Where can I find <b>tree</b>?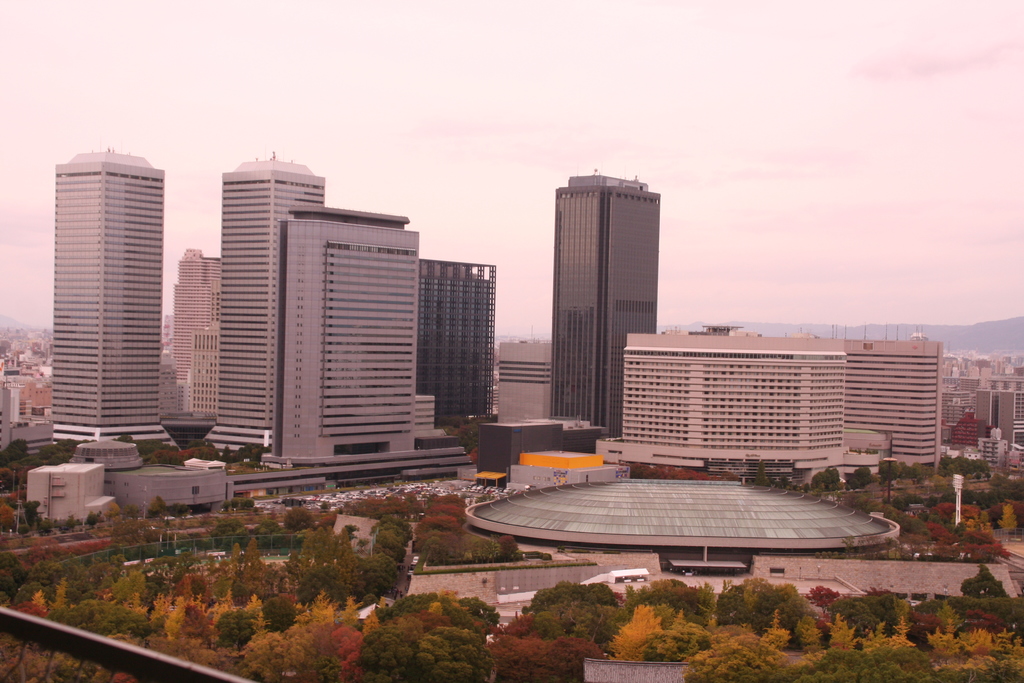
You can find it at {"x1": 609, "y1": 595, "x2": 675, "y2": 662}.
